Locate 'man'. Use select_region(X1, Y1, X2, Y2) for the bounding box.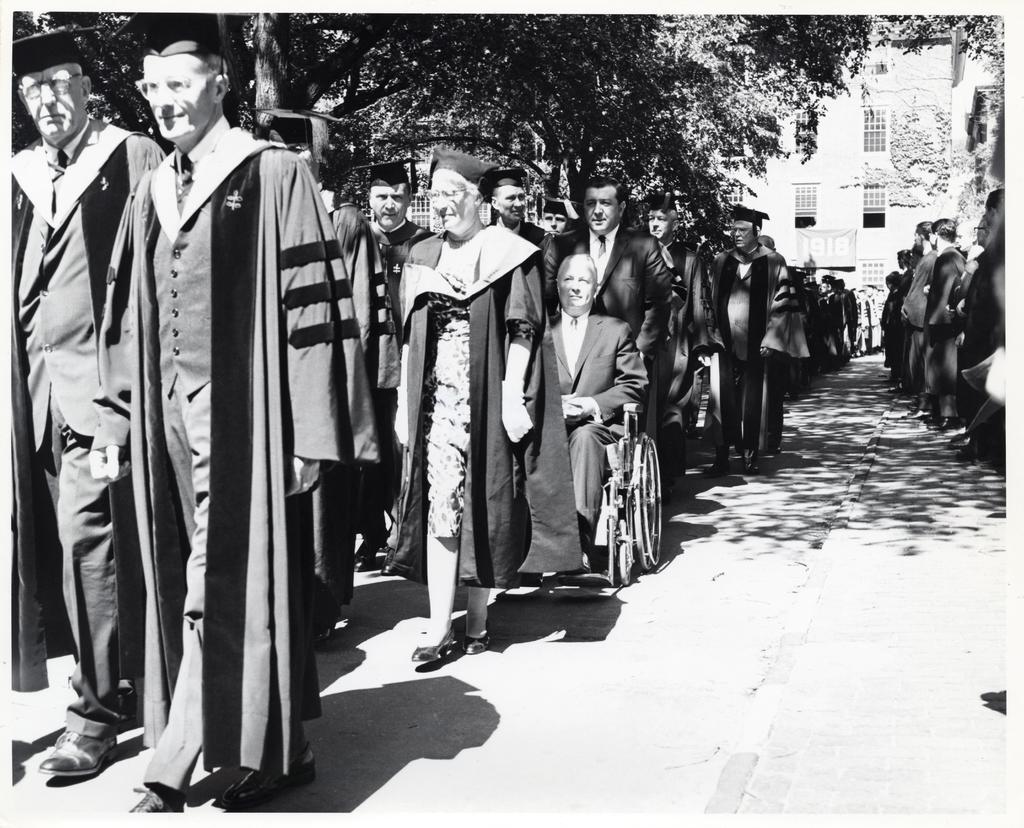
select_region(925, 216, 966, 426).
